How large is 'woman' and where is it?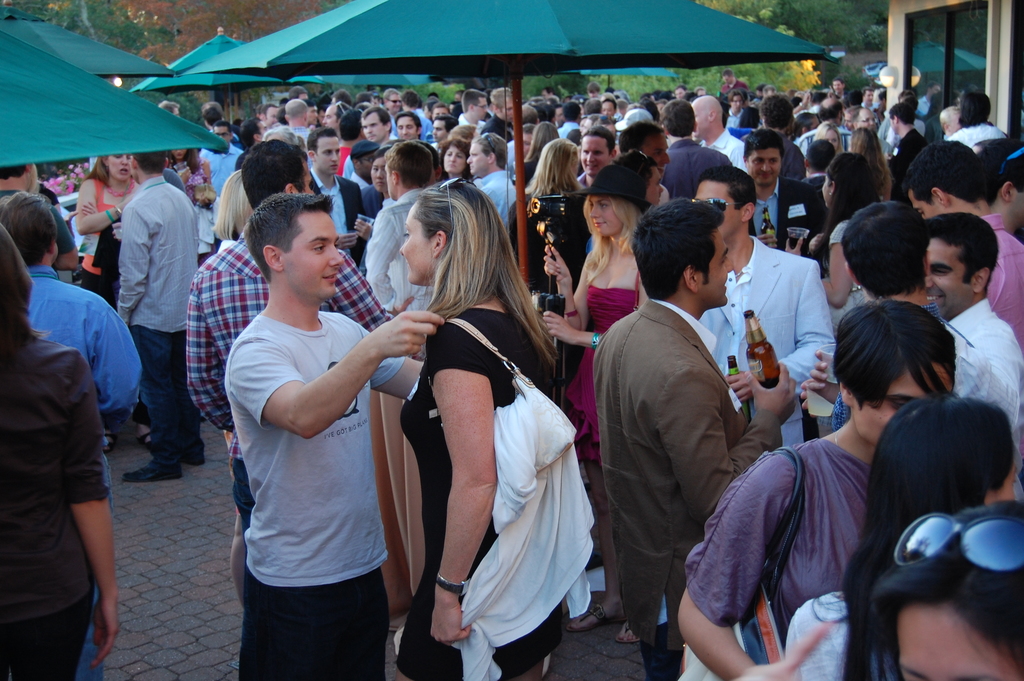
Bounding box: Rect(506, 137, 591, 305).
